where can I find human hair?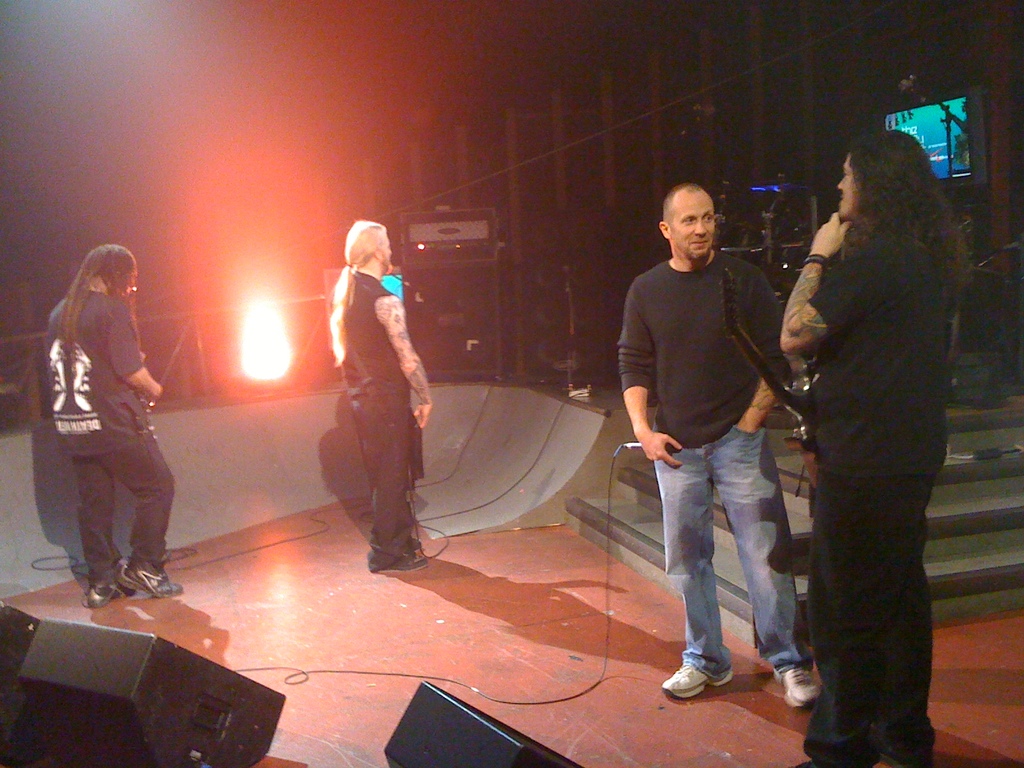
You can find it at box=[839, 124, 977, 305].
